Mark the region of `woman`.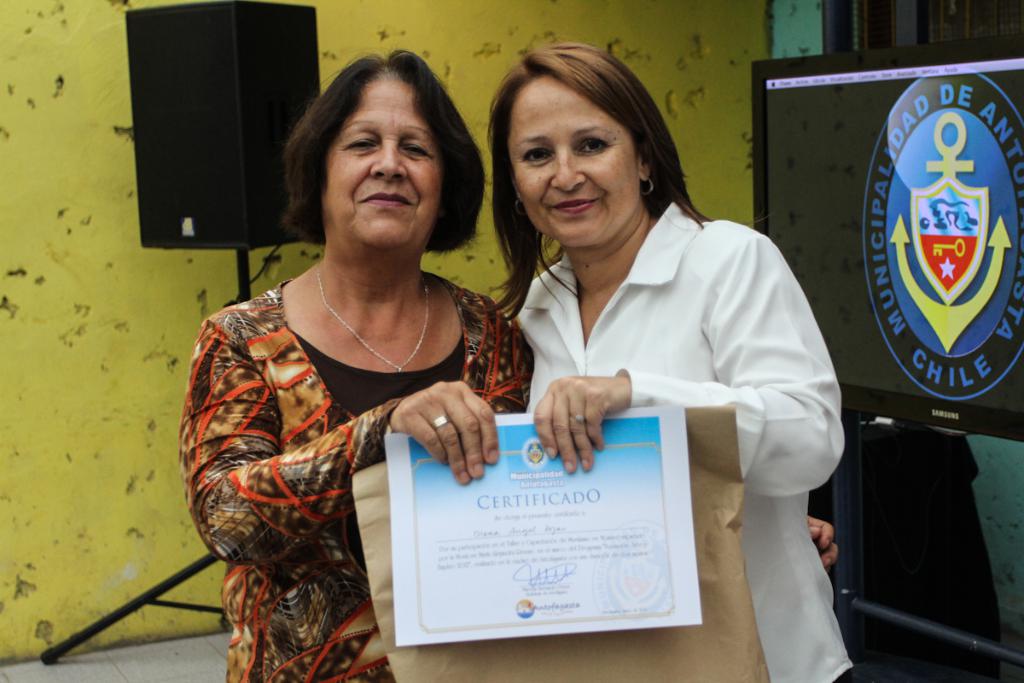
Region: pyautogui.locateOnScreen(486, 44, 858, 682).
